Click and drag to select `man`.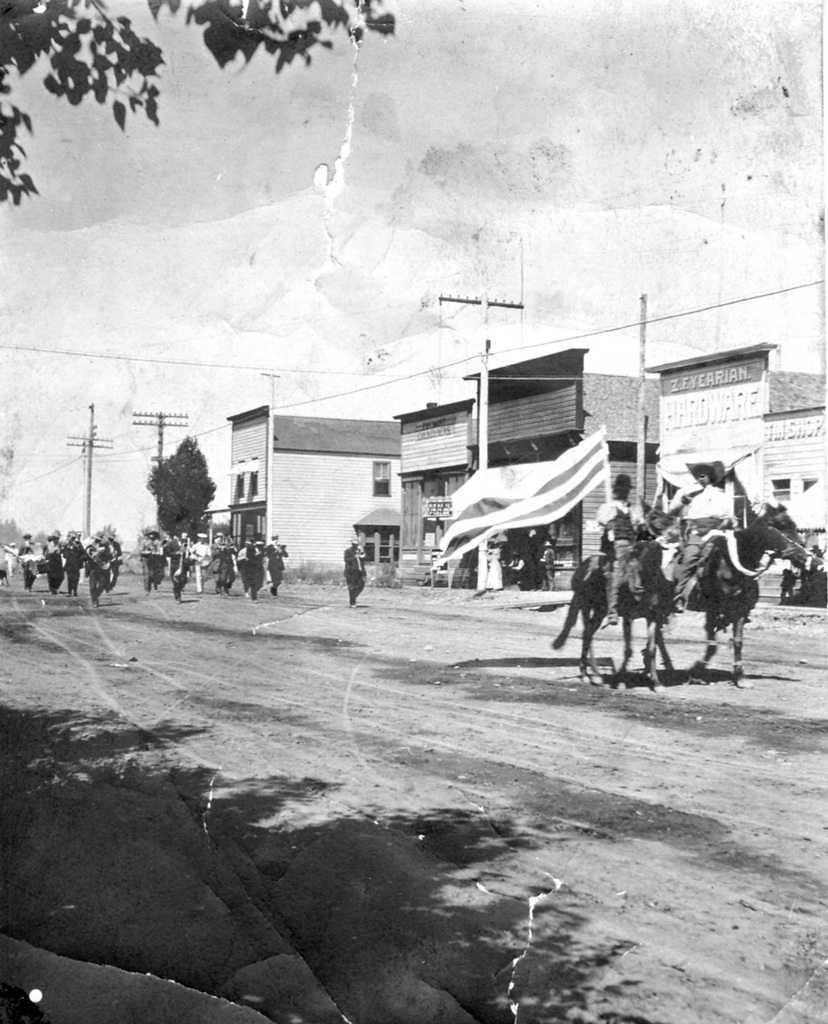
Selection: pyautogui.locateOnScreen(46, 533, 64, 595).
